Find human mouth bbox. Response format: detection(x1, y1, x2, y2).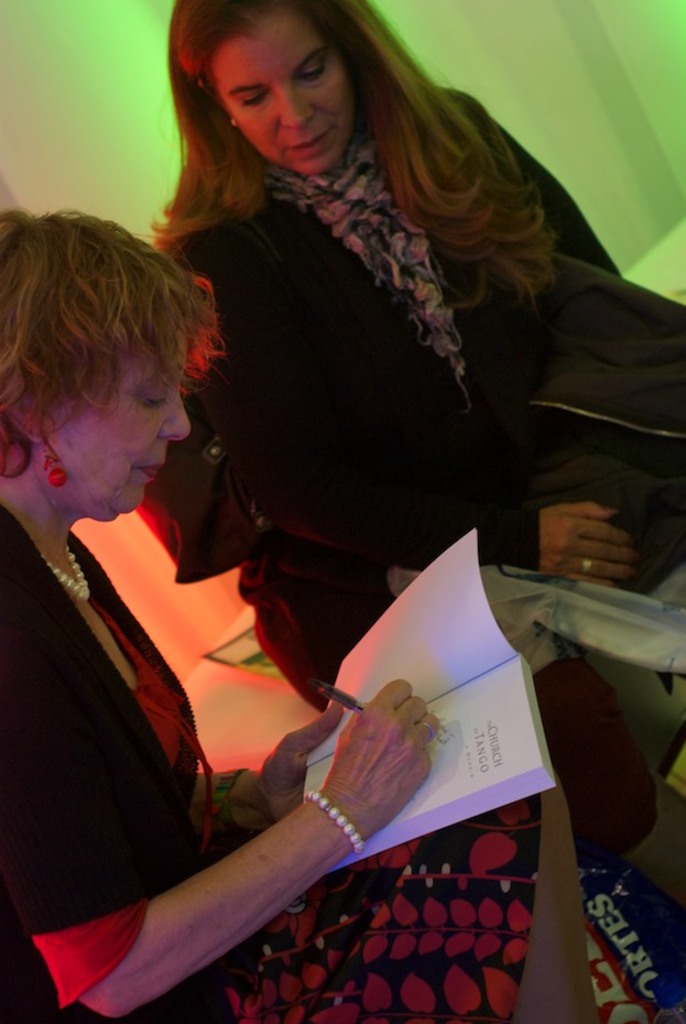
detection(134, 454, 163, 492).
